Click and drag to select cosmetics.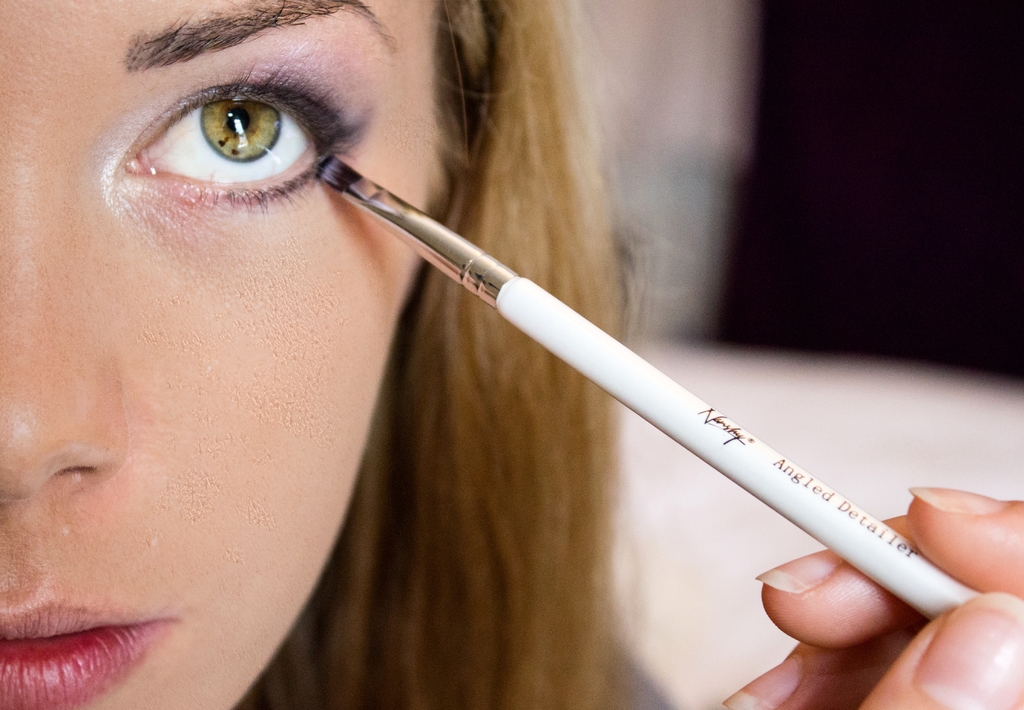
Selection: (x1=3, y1=613, x2=140, y2=693).
